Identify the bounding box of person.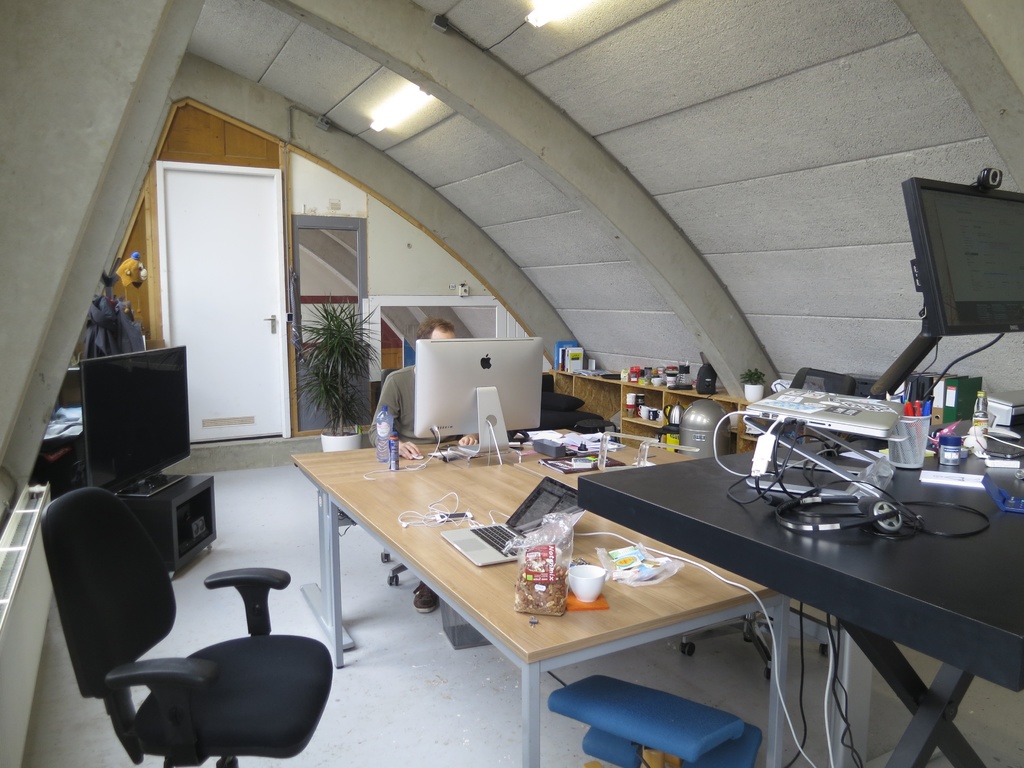
(x1=369, y1=320, x2=478, y2=614).
